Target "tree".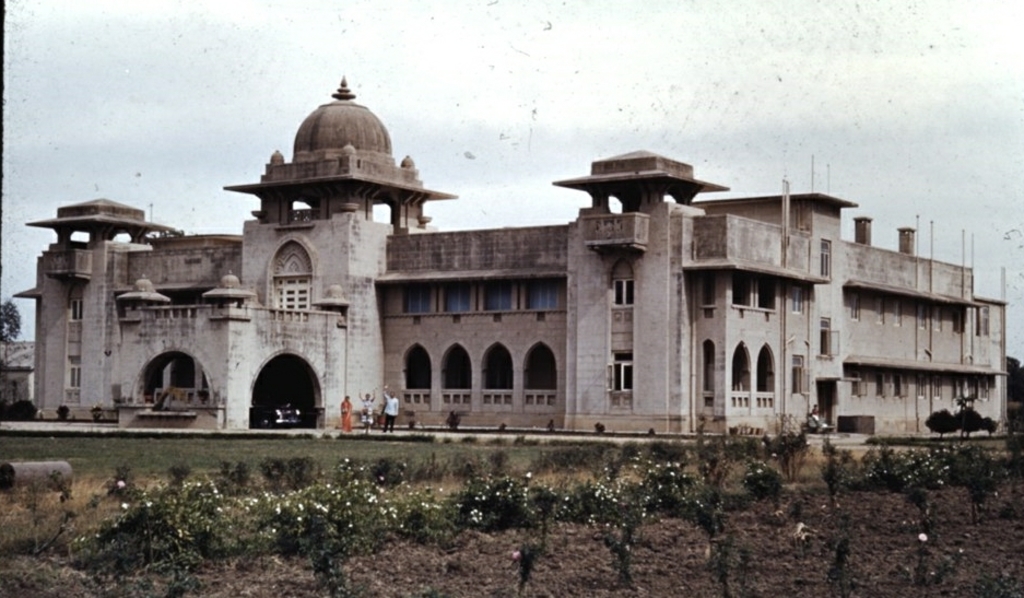
Target region: crop(0, 301, 23, 345).
